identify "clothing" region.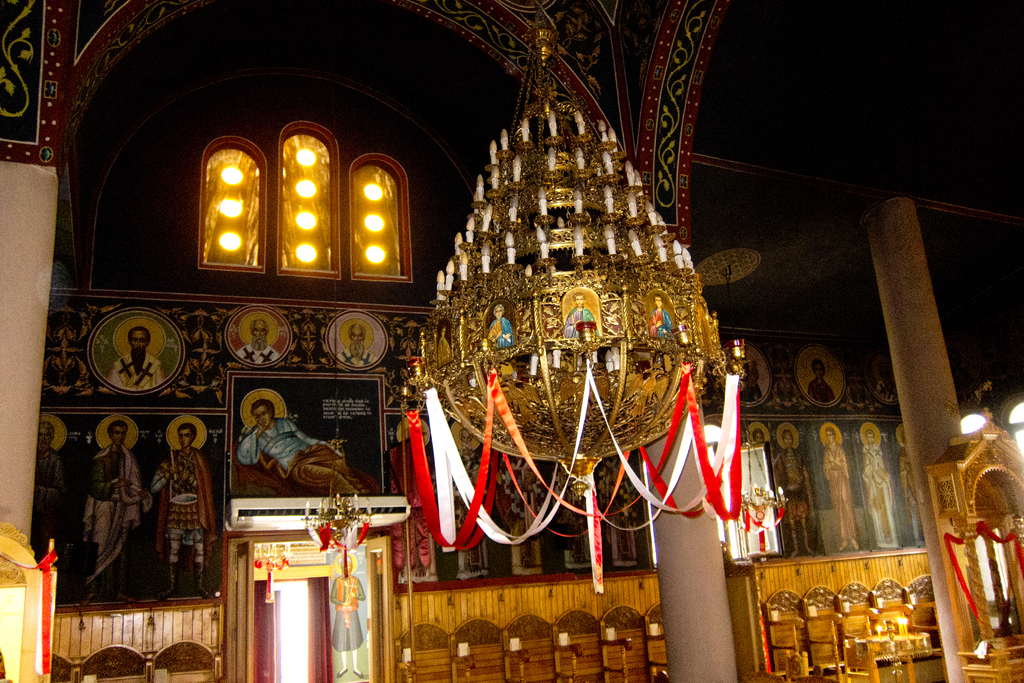
Region: region(329, 573, 365, 654).
